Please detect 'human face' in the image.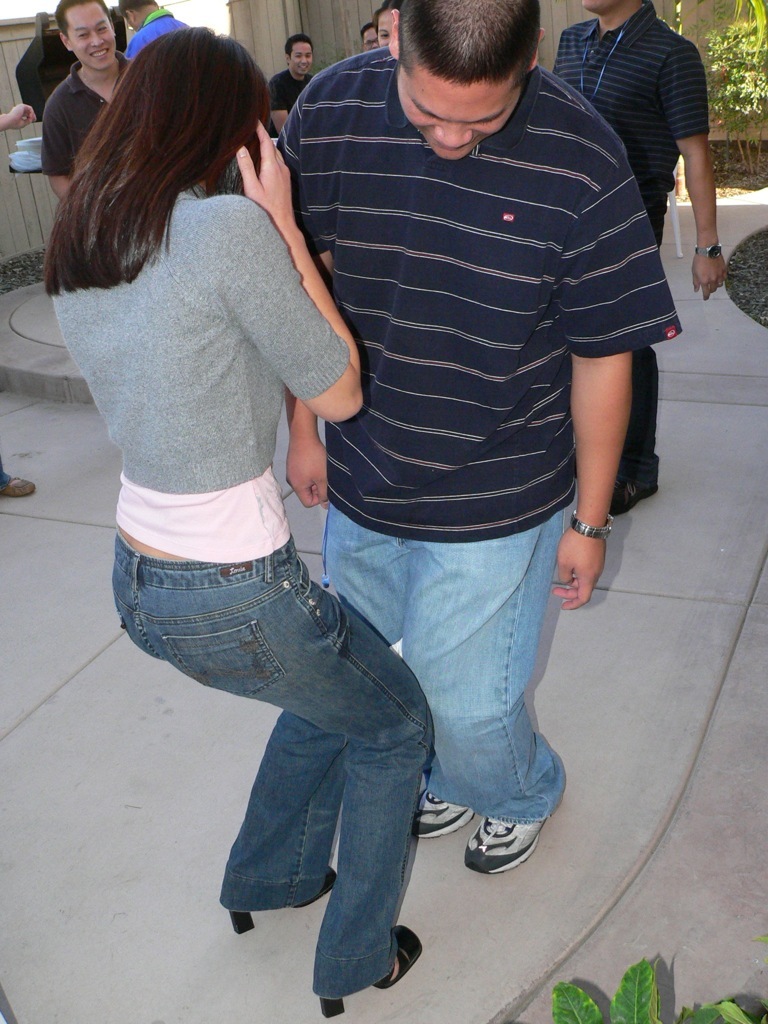
[left=374, top=8, right=396, bottom=45].
